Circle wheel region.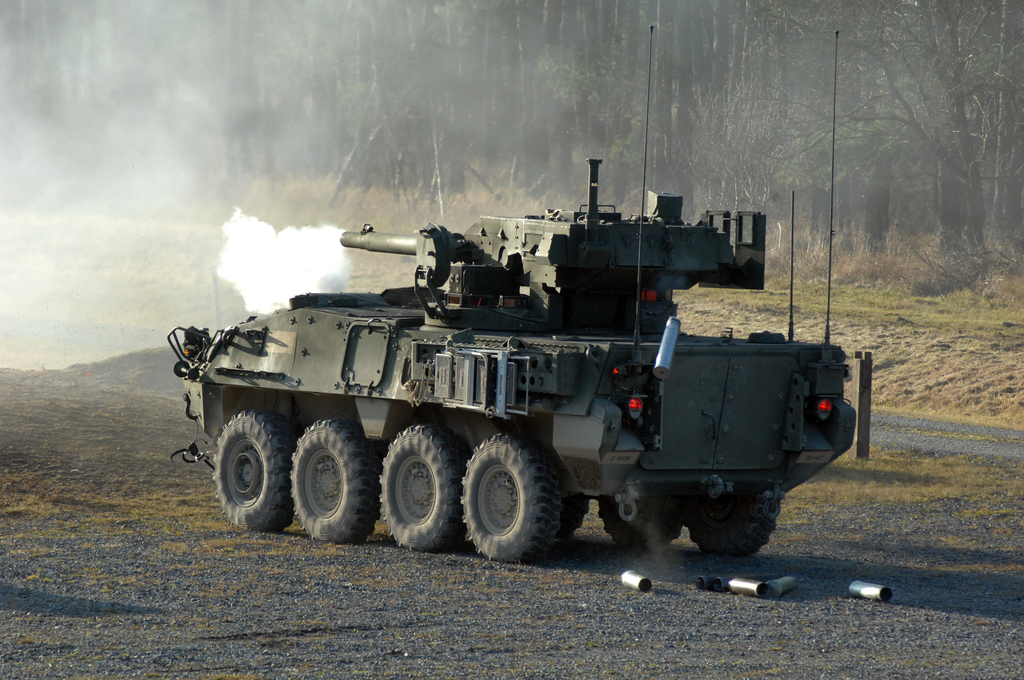
Region: select_region(561, 496, 589, 538).
